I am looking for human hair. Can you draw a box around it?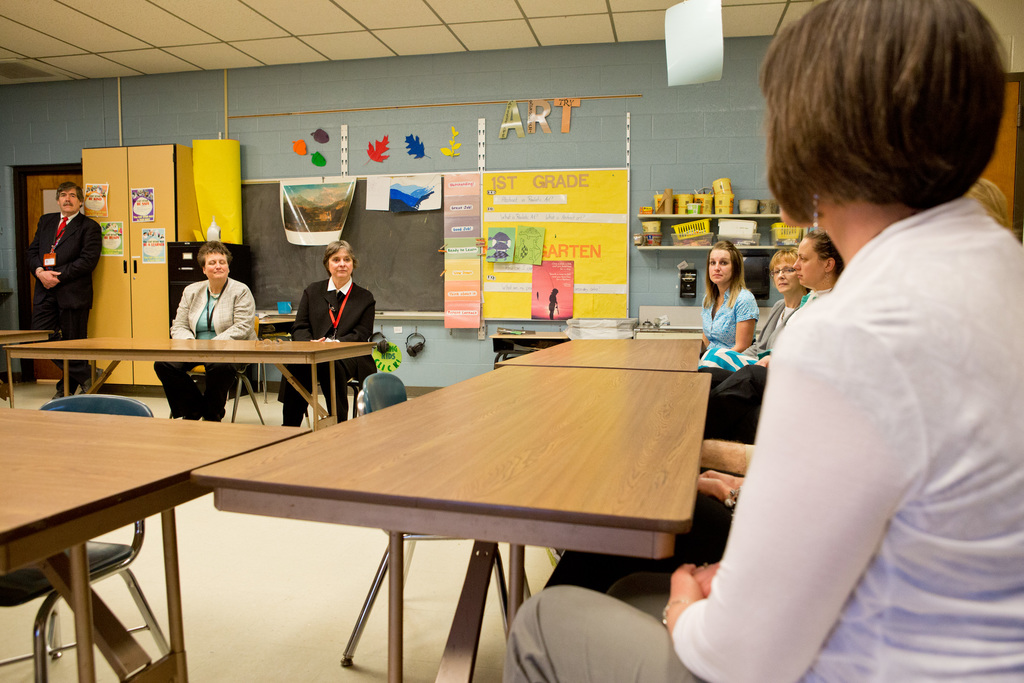
Sure, the bounding box is locate(701, 239, 753, 313).
